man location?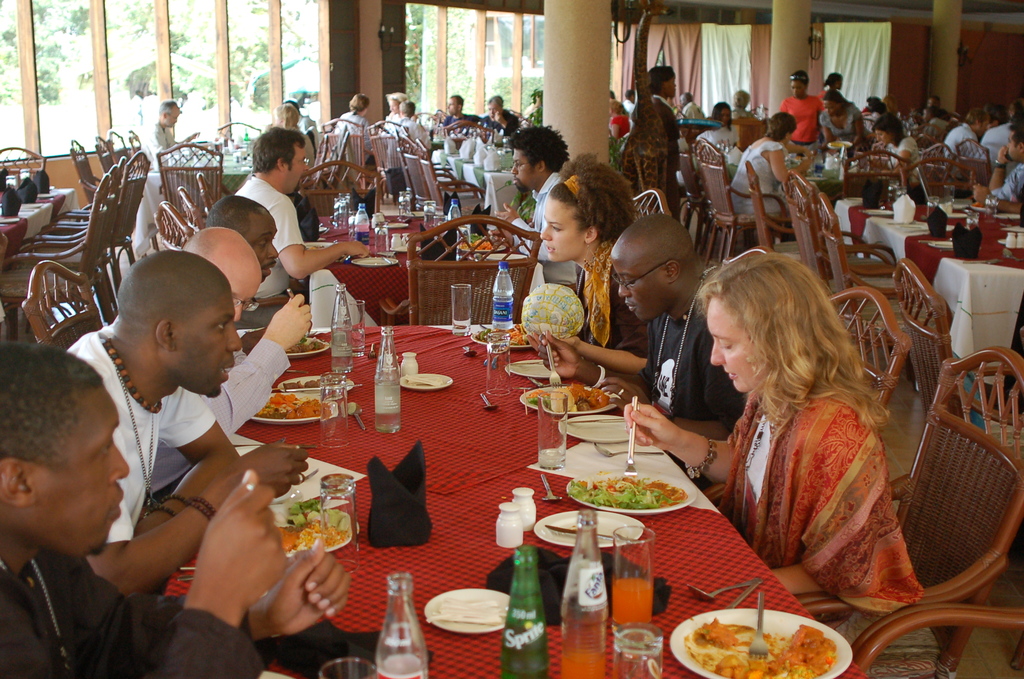
detection(178, 227, 311, 438)
